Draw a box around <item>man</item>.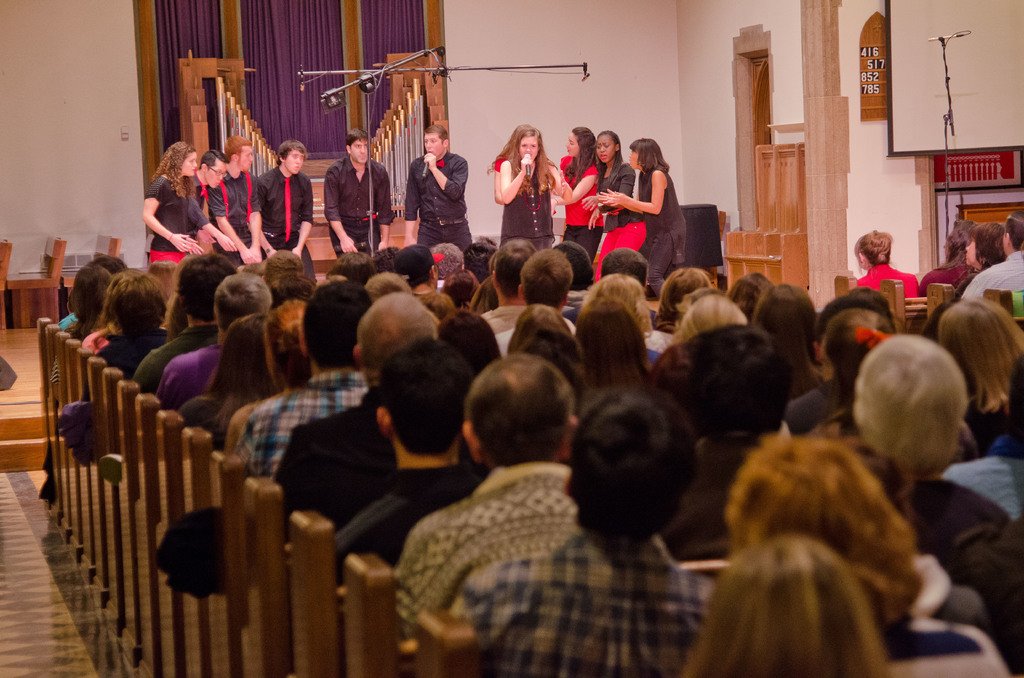
{"x1": 410, "y1": 385, "x2": 736, "y2": 670}.
